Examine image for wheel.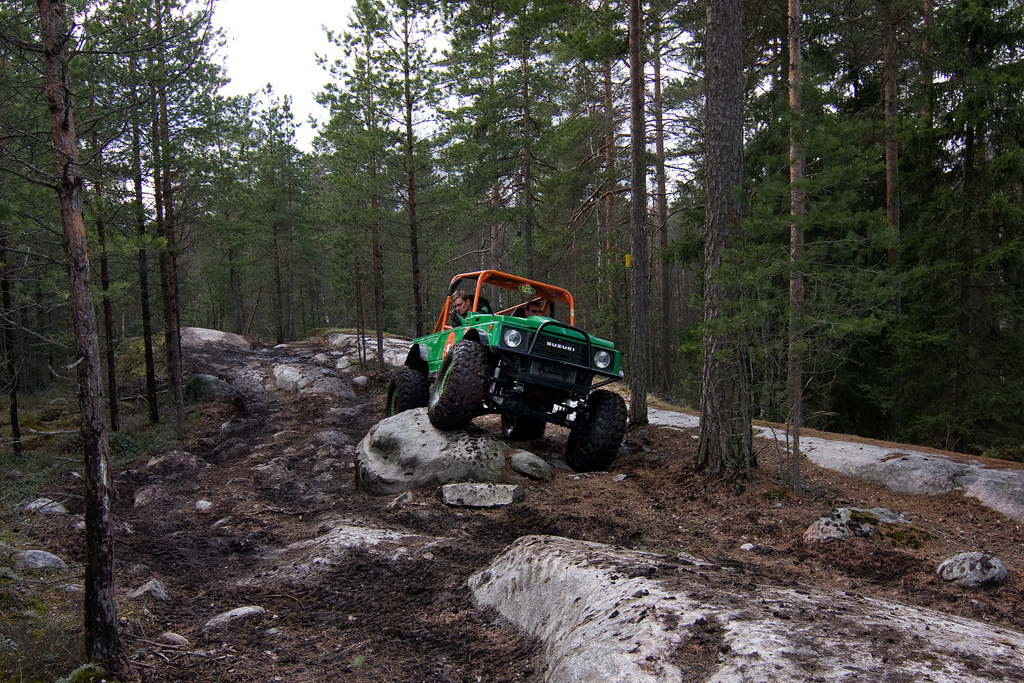
Examination result: Rect(423, 338, 490, 437).
